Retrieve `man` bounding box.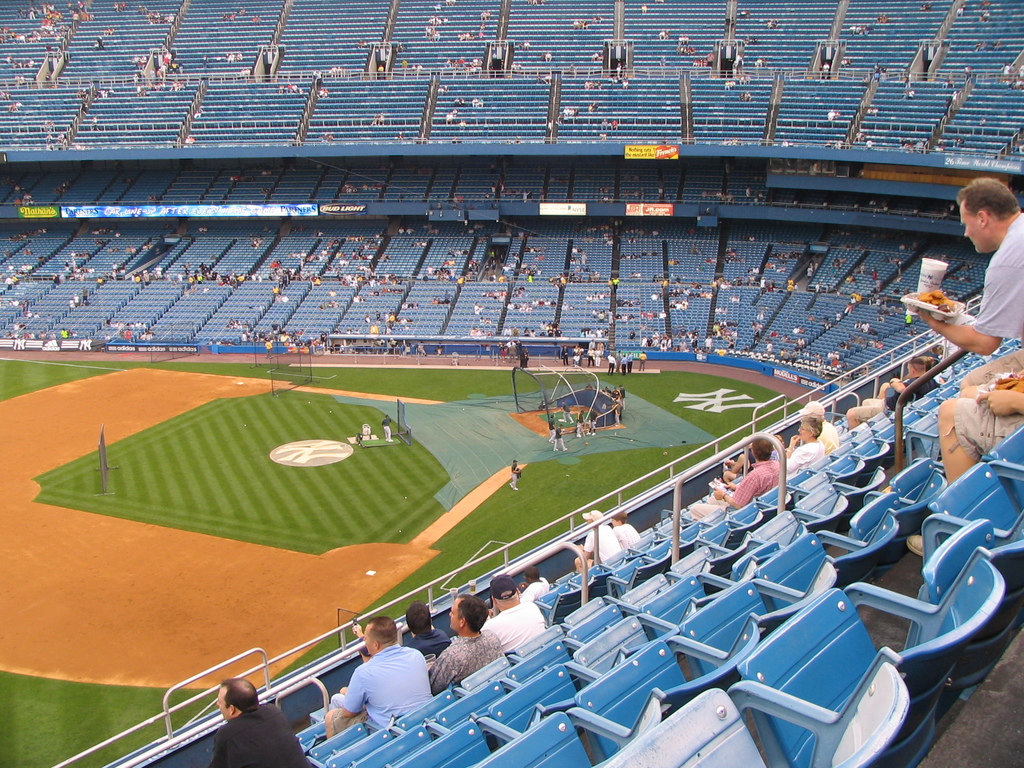
Bounding box: bbox(381, 412, 396, 445).
